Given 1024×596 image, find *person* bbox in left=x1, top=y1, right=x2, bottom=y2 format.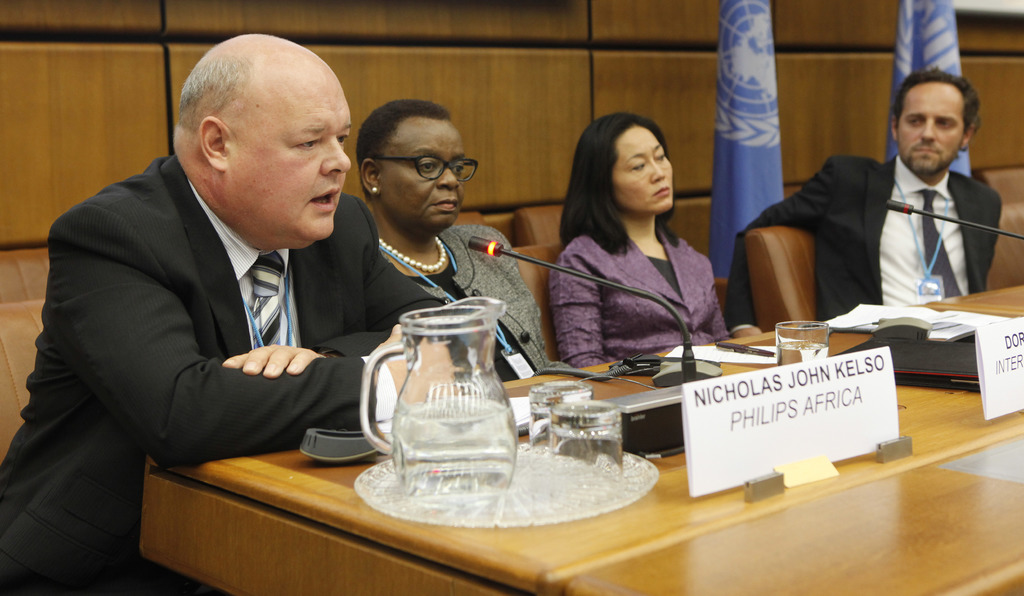
left=717, top=66, right=1007, bottom=332.
